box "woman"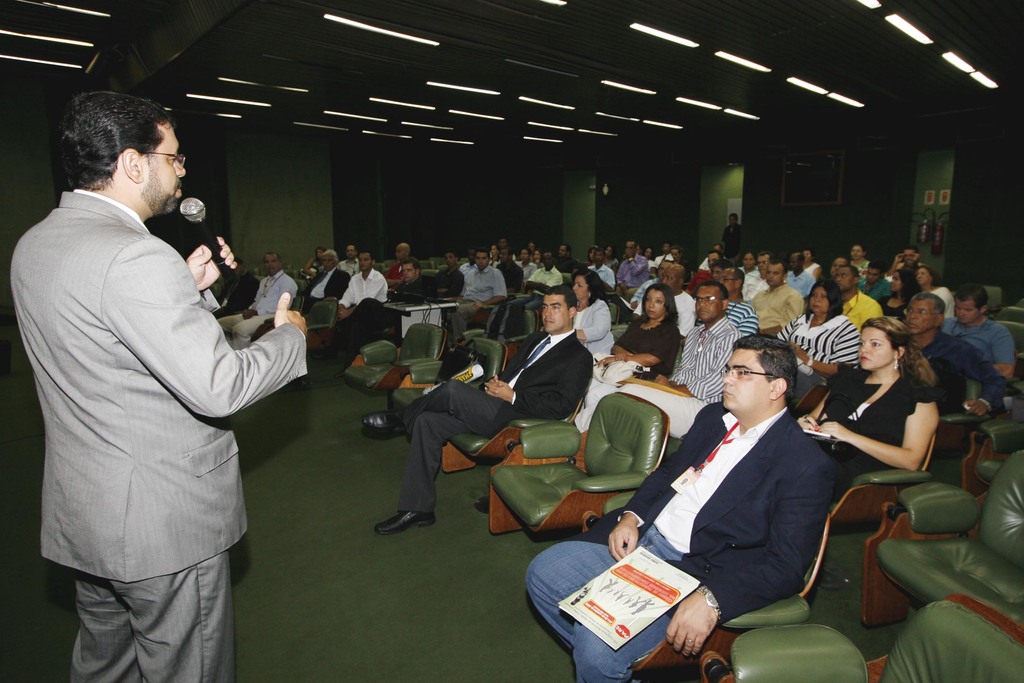
(x1=776, y1=278, x2=860, y2=407)
